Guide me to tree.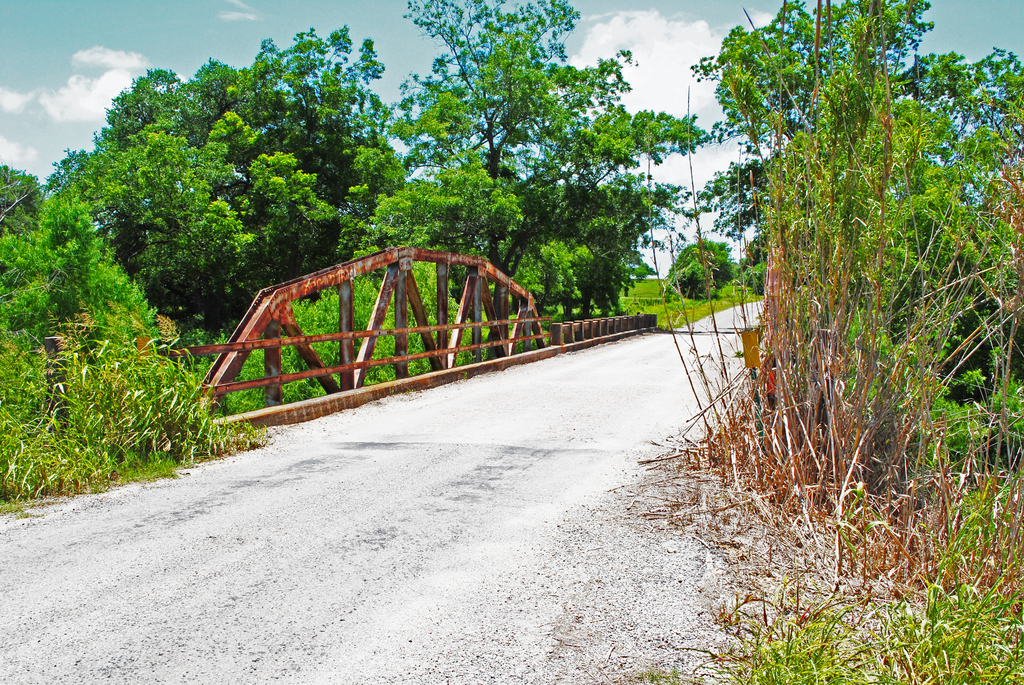
Guidance: bbox=(363, 37, 685, 310).
